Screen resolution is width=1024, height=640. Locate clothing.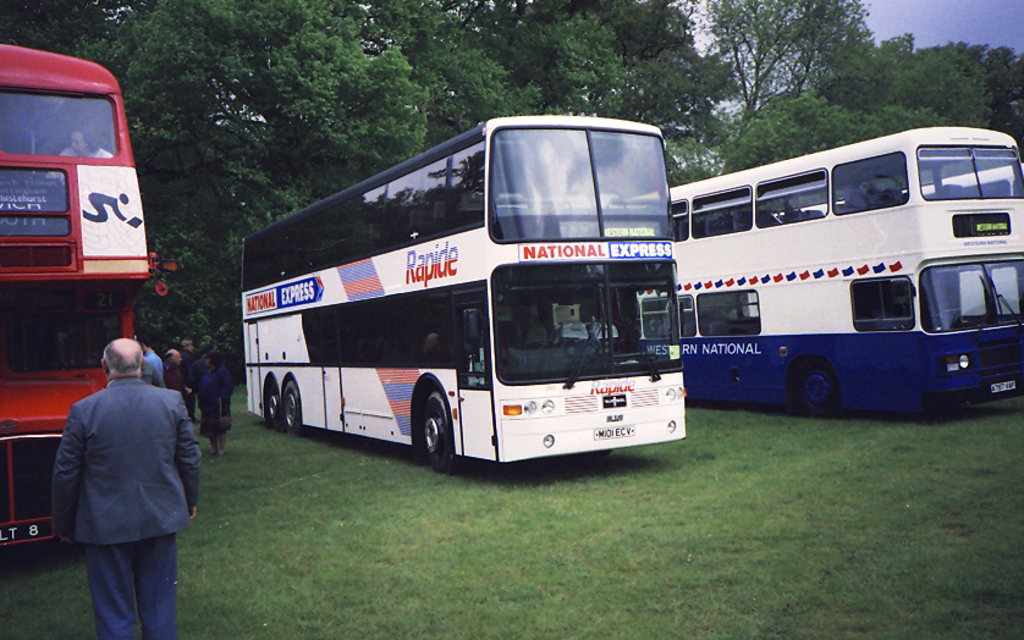
[x1=40, y1=375, x2=196, y2=639].
